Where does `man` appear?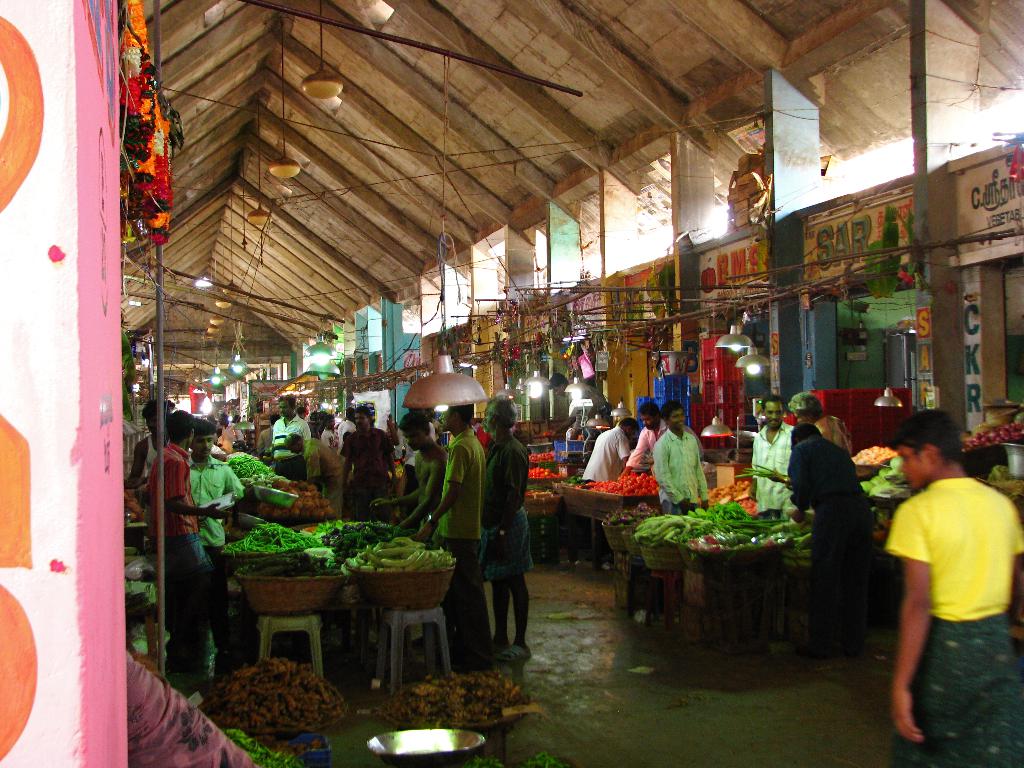
Appears at (left=580, top=418, right=644, bottom=561).
